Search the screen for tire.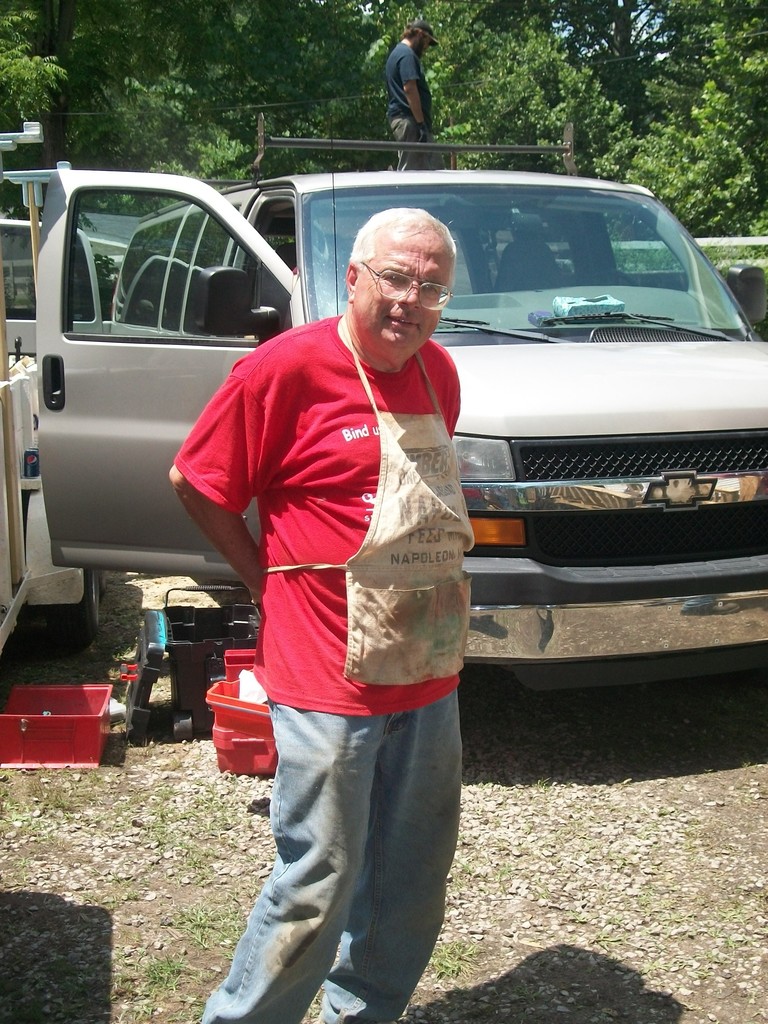
Found at (left=44, top=567, right=105, bottom=646).
